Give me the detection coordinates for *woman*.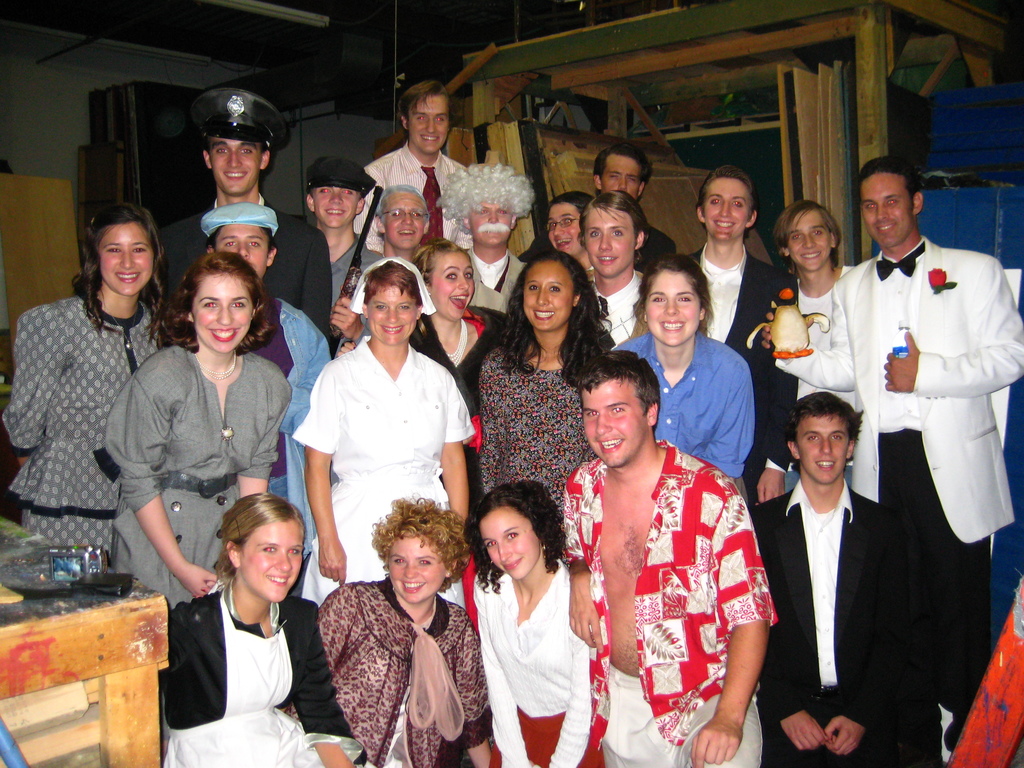
(left=95, top=252, right=293, bottom=602).
